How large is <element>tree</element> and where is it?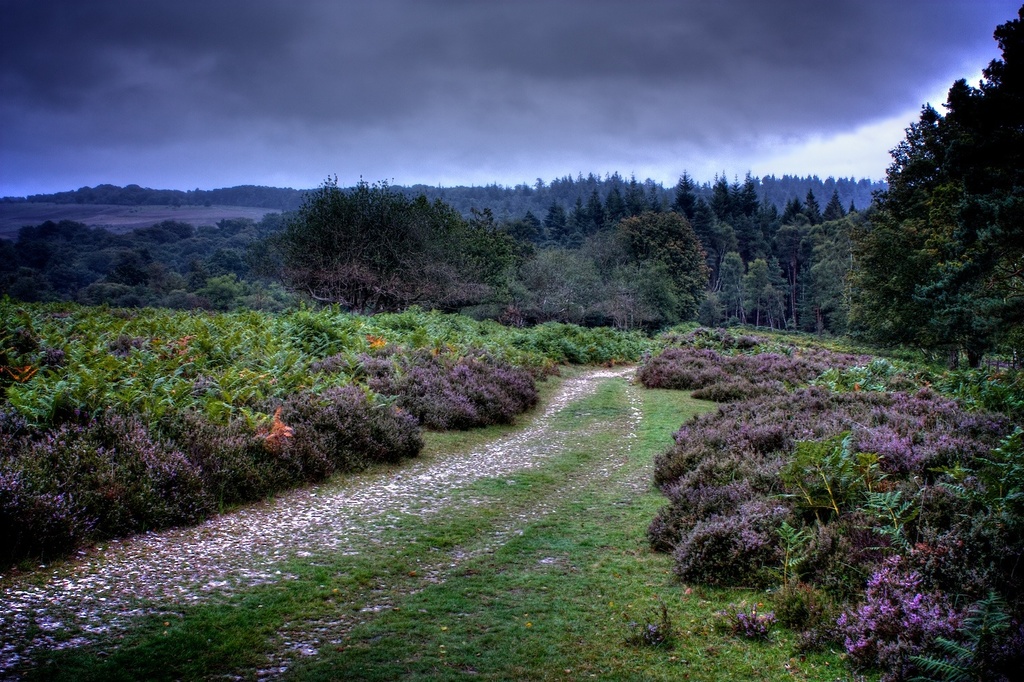
Bounding box: locate(582, 186, 609, 236).
